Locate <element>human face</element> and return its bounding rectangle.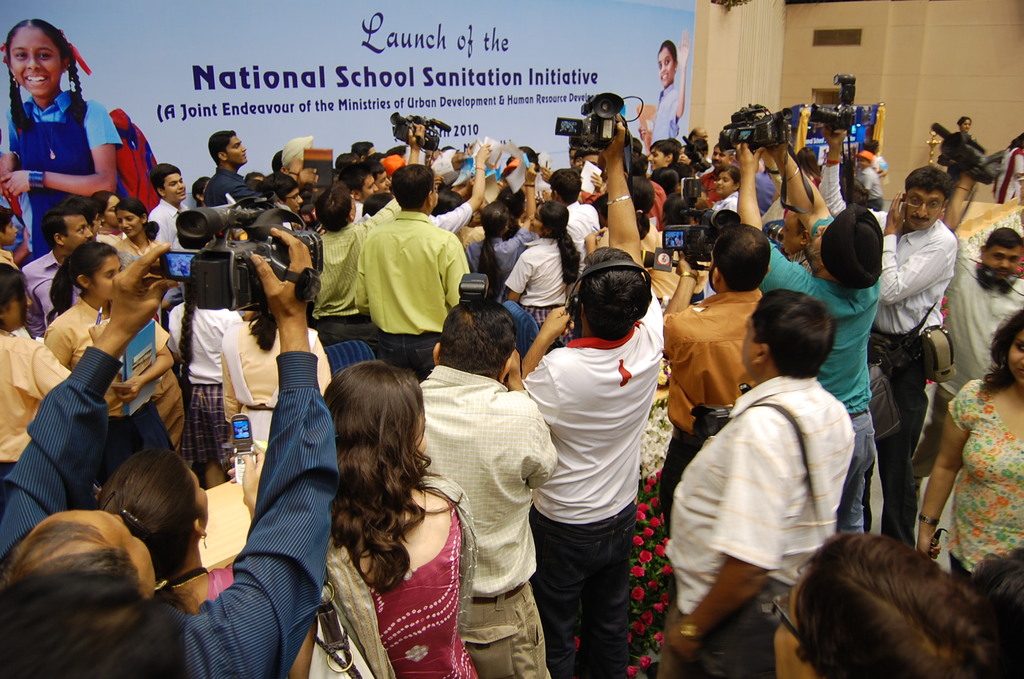
{"x1": 164, "y1": 176, "x2": 188, "y2": 203}.
